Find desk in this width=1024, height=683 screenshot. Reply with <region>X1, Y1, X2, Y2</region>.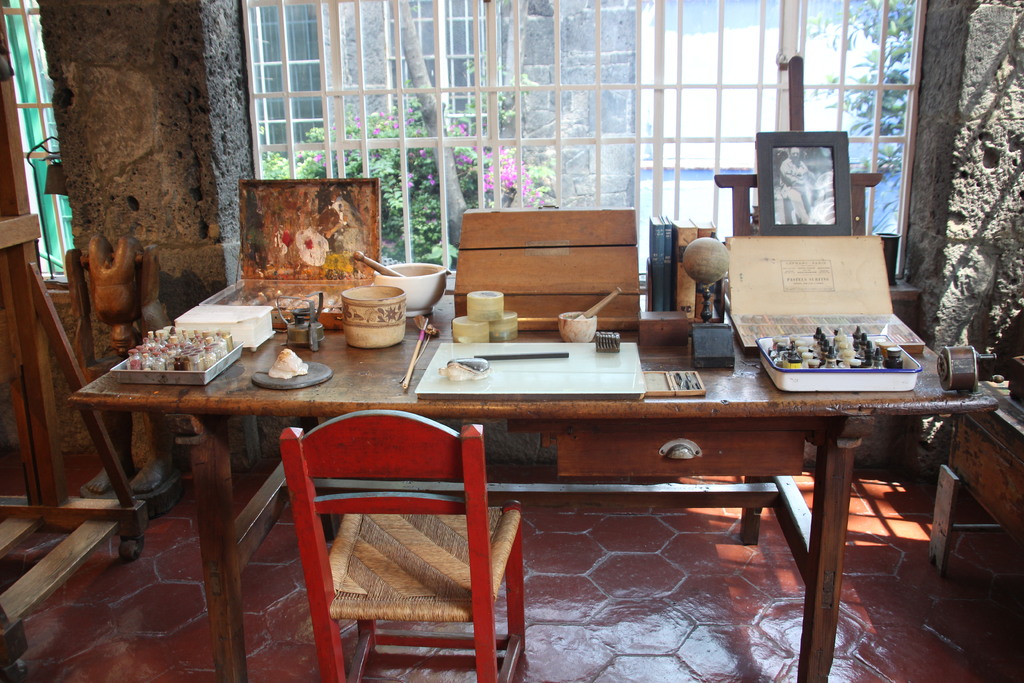
<region>71, 290, 995, 682</region>.
